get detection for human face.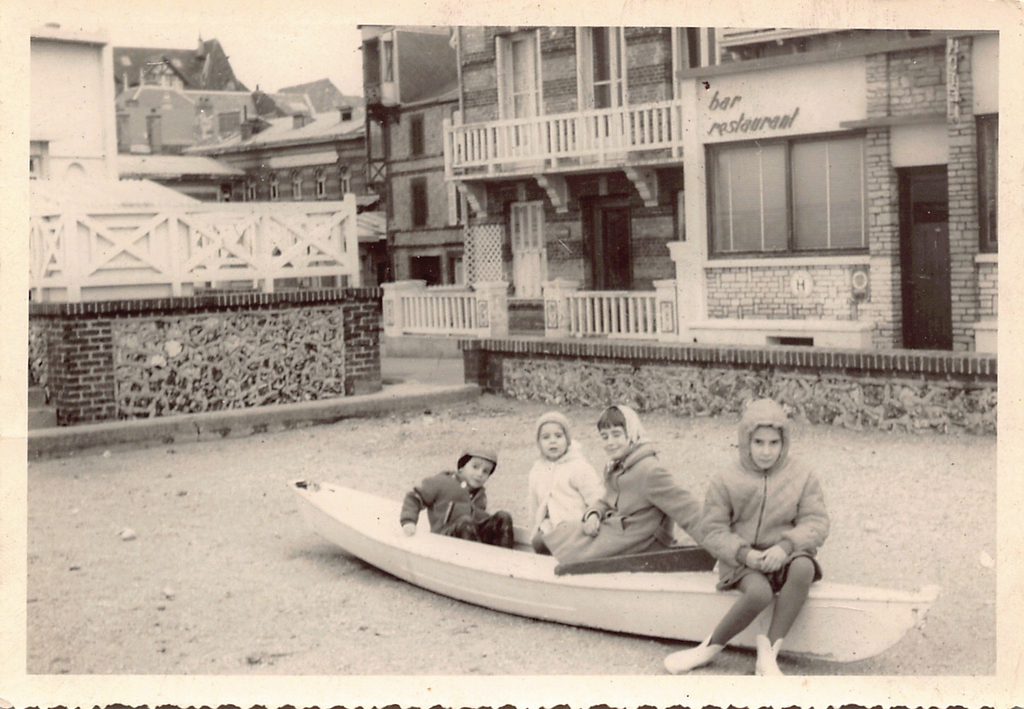
Detection: [535, 416, 567, 461].
